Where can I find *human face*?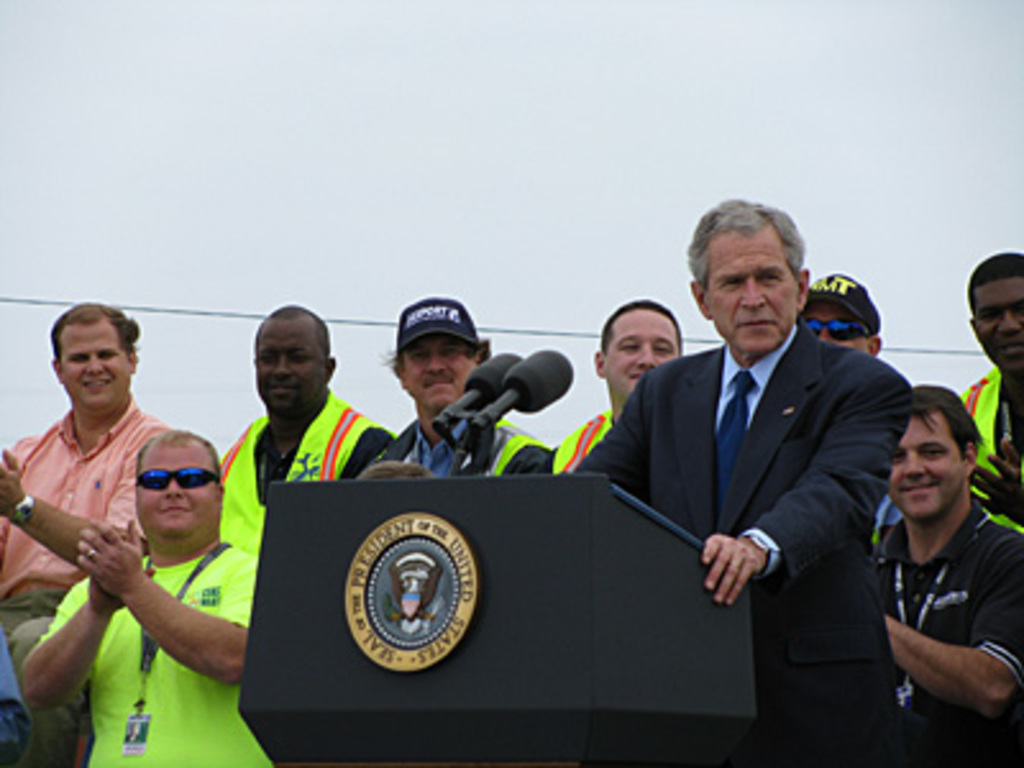
You can find it at x1=970 y1=279 x2=1021 y2=376.
